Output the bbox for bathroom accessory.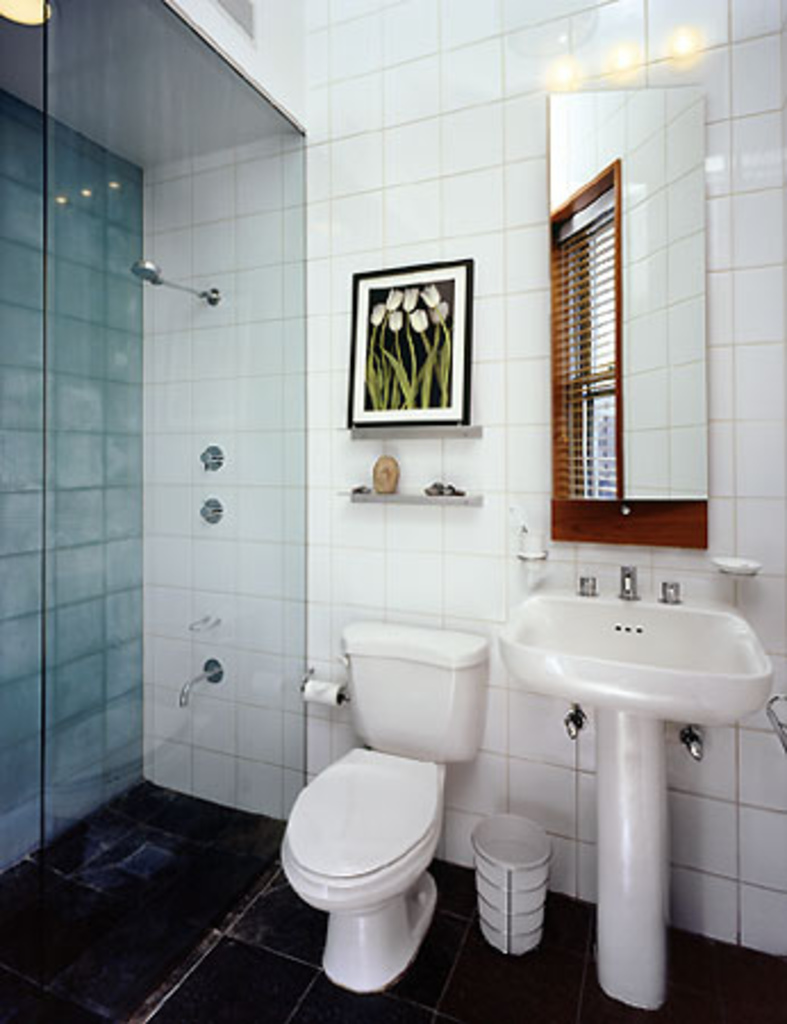
{"x1": 498, "y1": 578, "x2": 773, "y2": 1017}.
